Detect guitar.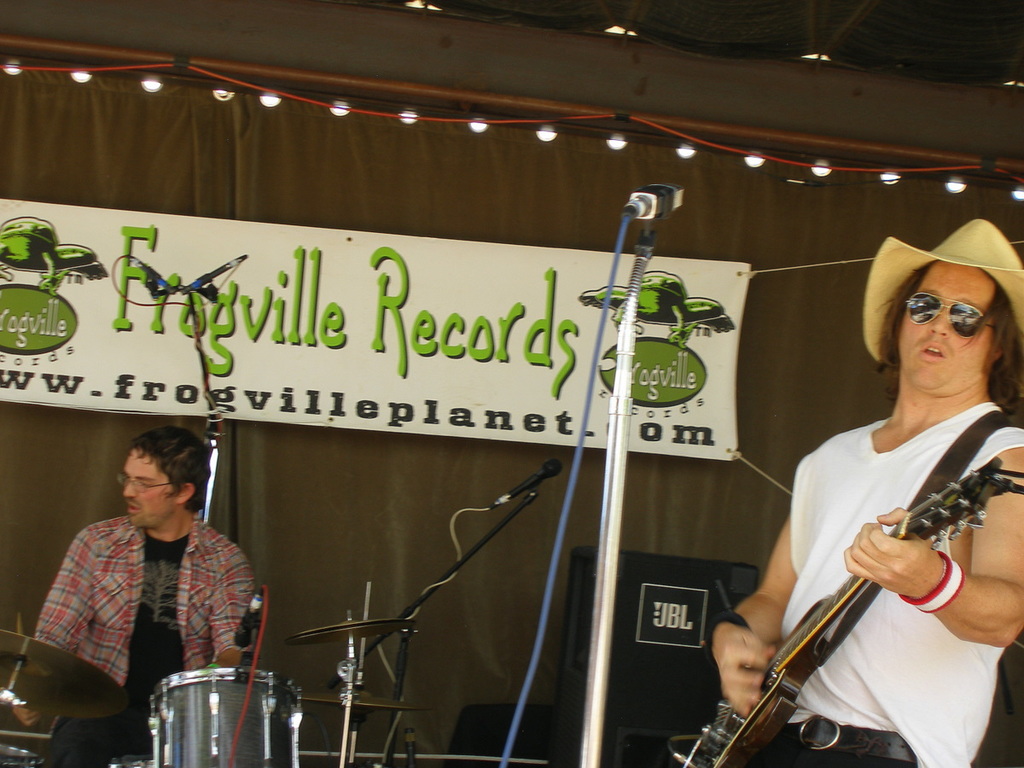
Detected at bbox(695, 399, 1013, 746).
